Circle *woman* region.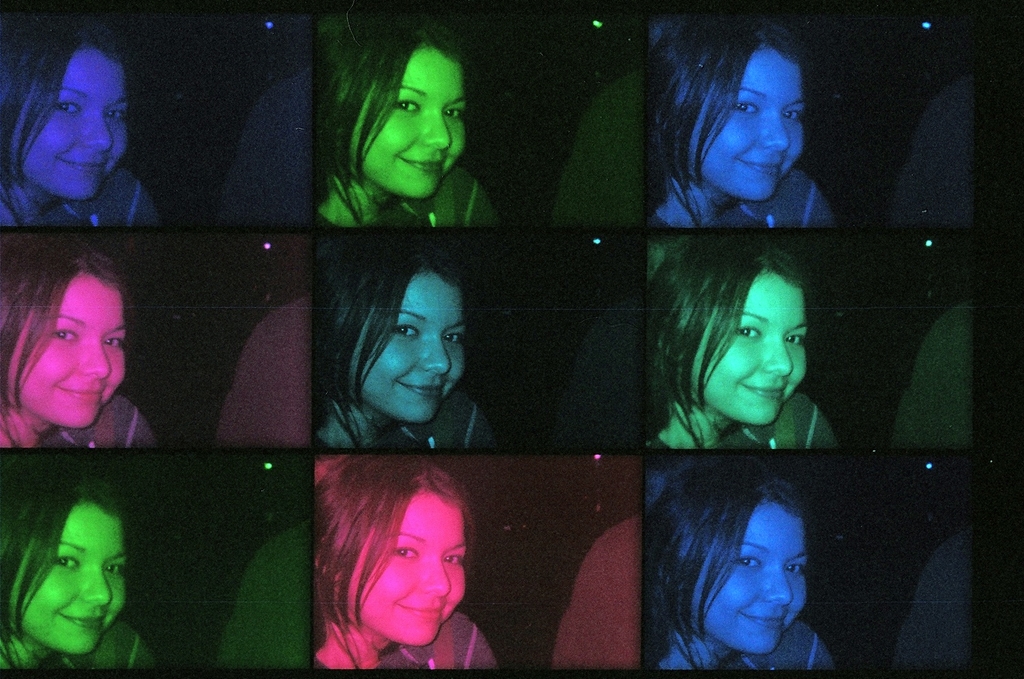
Region: (643,239,839,465).
